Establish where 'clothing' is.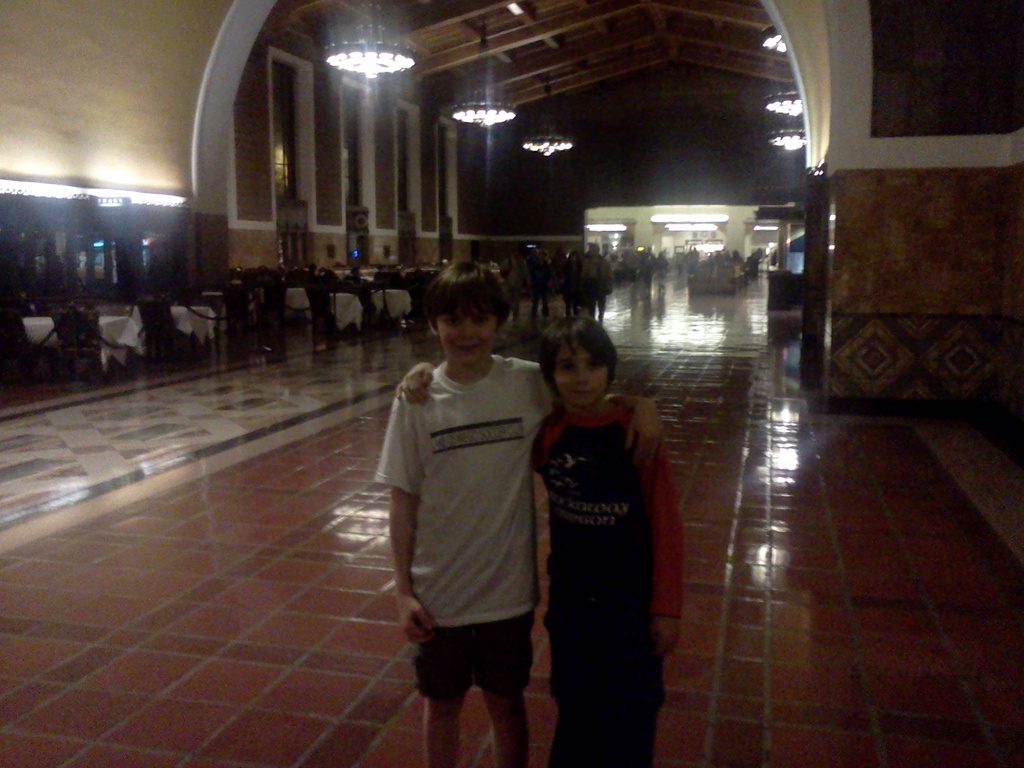
Established at left=532, top=412, right=687, bottom=767.
